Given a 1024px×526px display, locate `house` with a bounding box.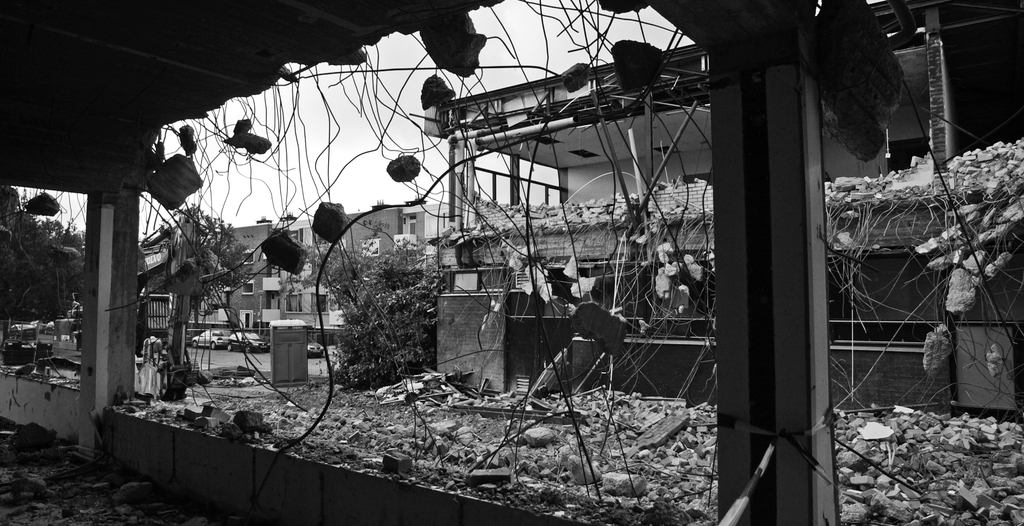
Located: (left=401, top=193, right=486, bottom=308).
